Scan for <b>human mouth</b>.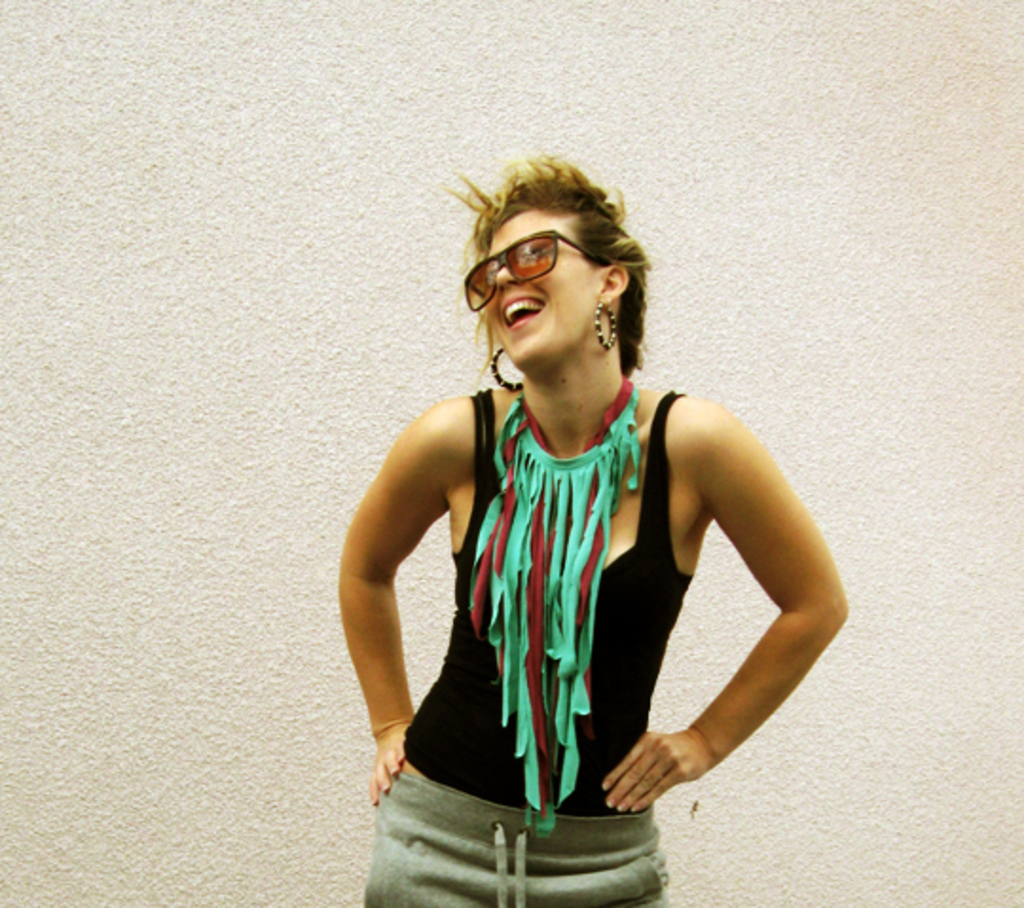
Scan result: (503,296,548,332).
